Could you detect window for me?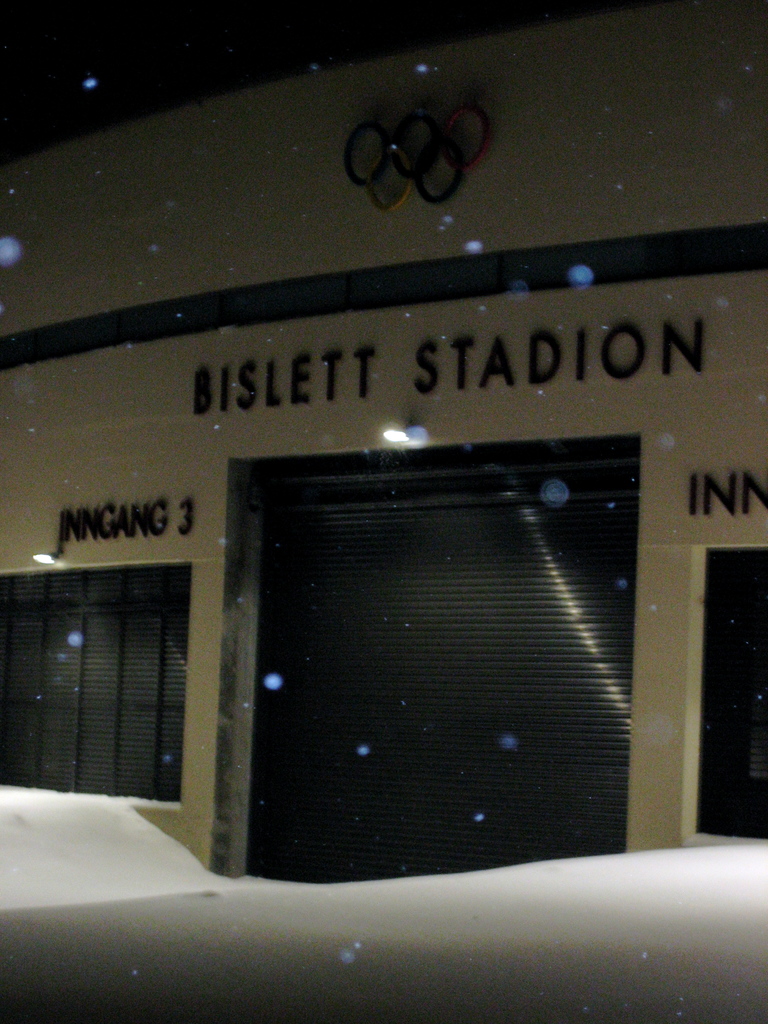
Detection result: pyautogui.locateOnScreen(0, 563, 184, 801).
